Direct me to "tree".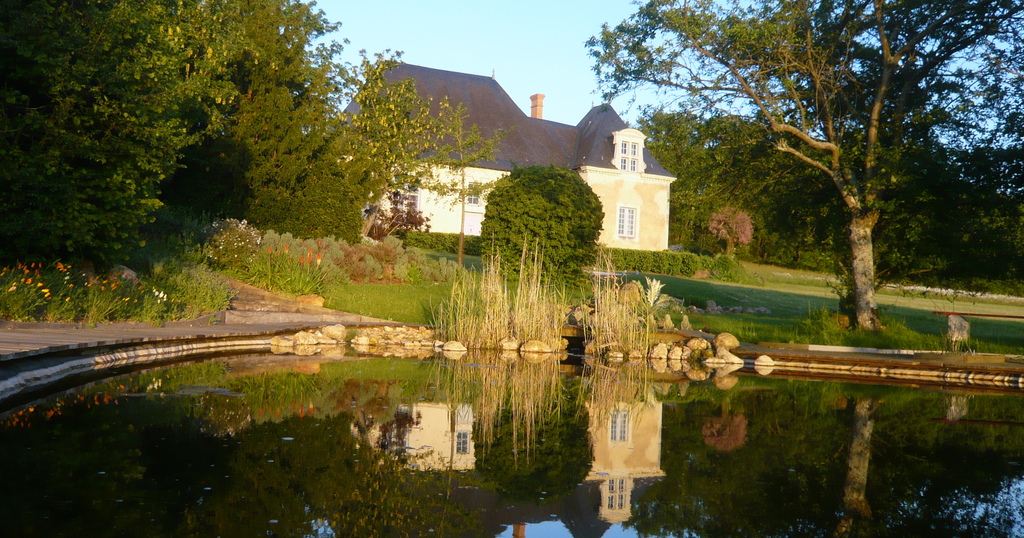
Direction: box=[0, 0, 279, 268].
